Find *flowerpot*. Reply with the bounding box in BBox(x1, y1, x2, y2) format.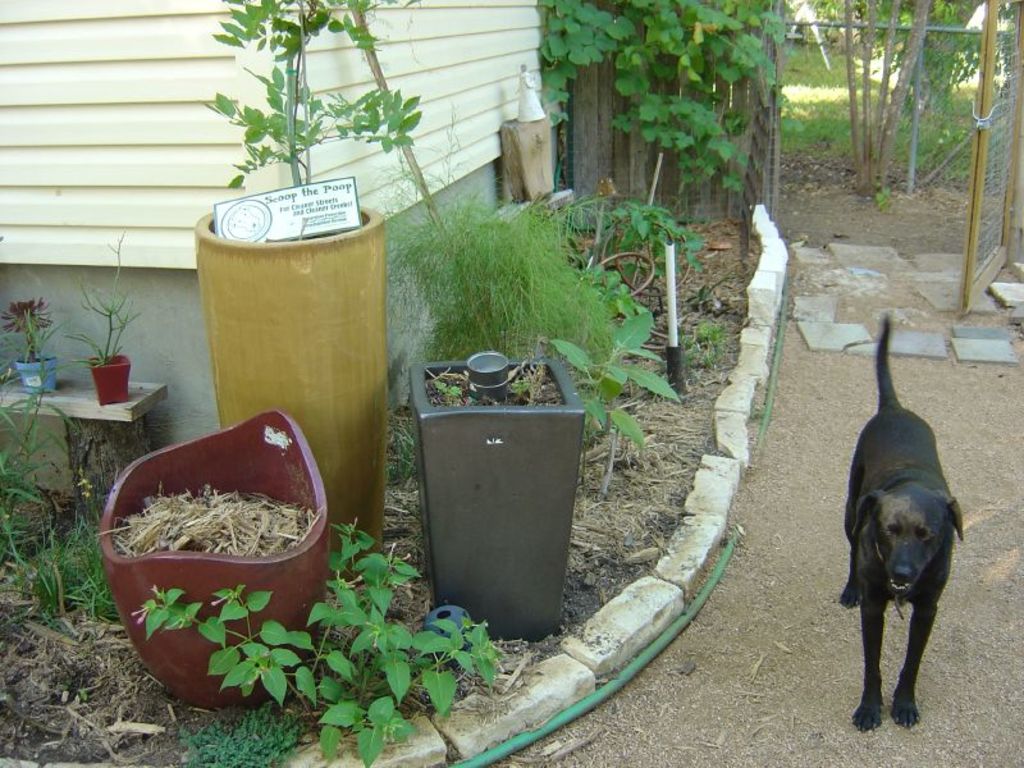
BBox(419, 351, 566, 636).
